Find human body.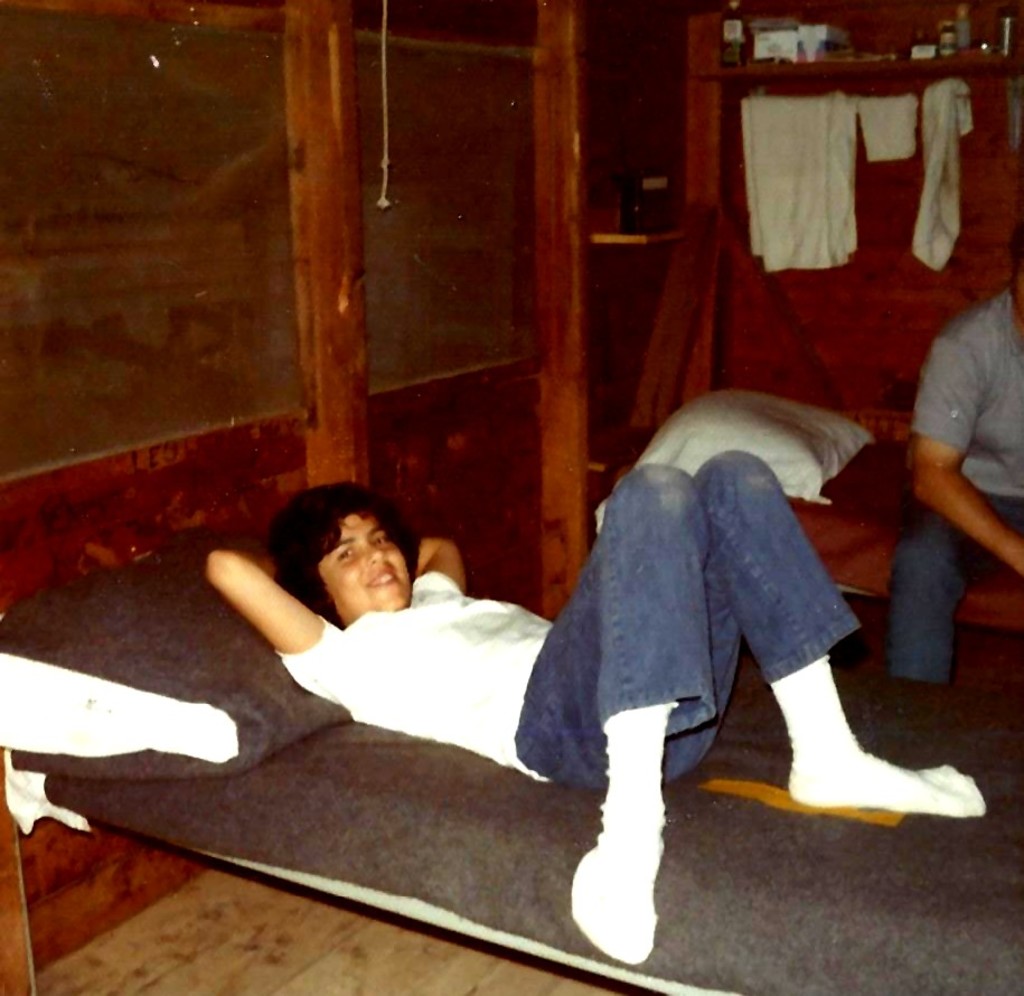
x1=882, y1=227, x2=1023, y2=763.
